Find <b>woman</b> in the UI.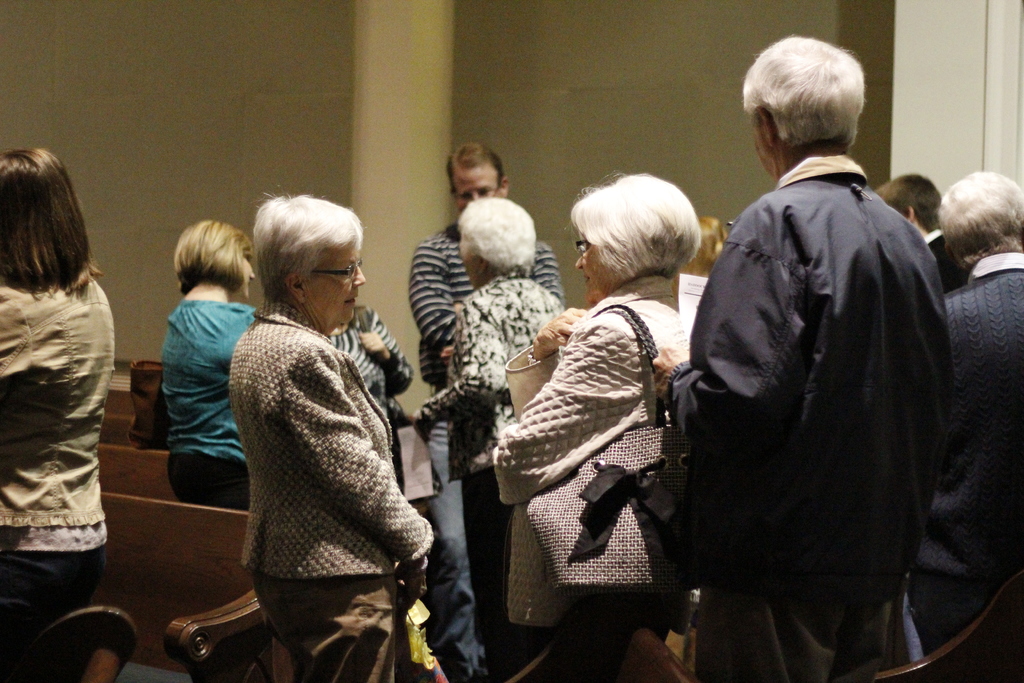
UI element at pyautogui.locateOnScreen(476, 167, 710, 680).
